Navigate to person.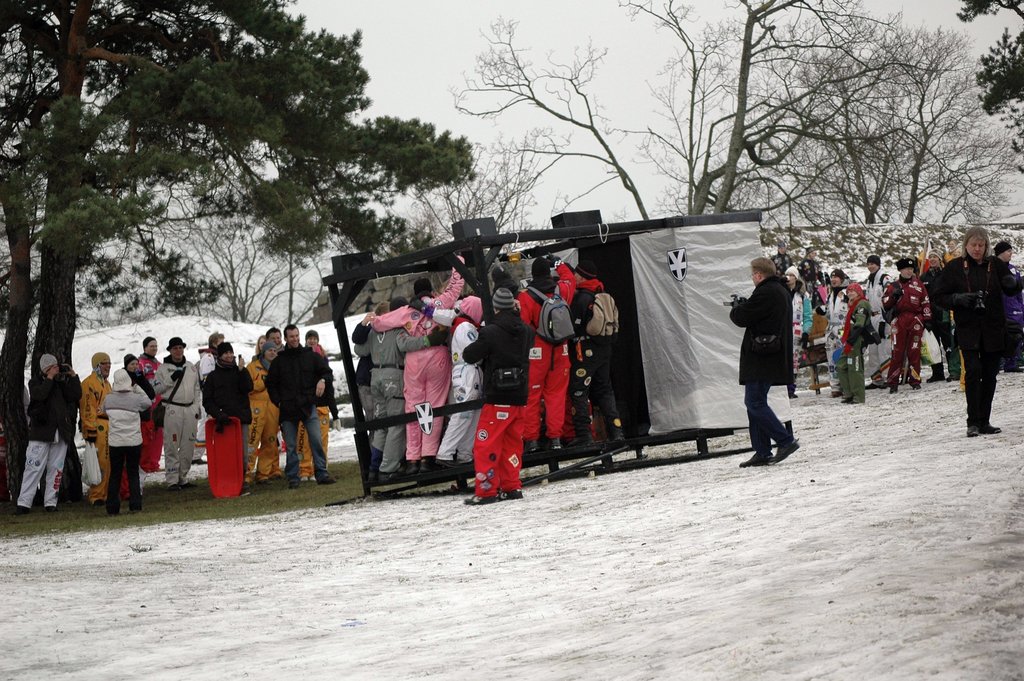
Navigation target: Rect(293, 361, 340, 482).
